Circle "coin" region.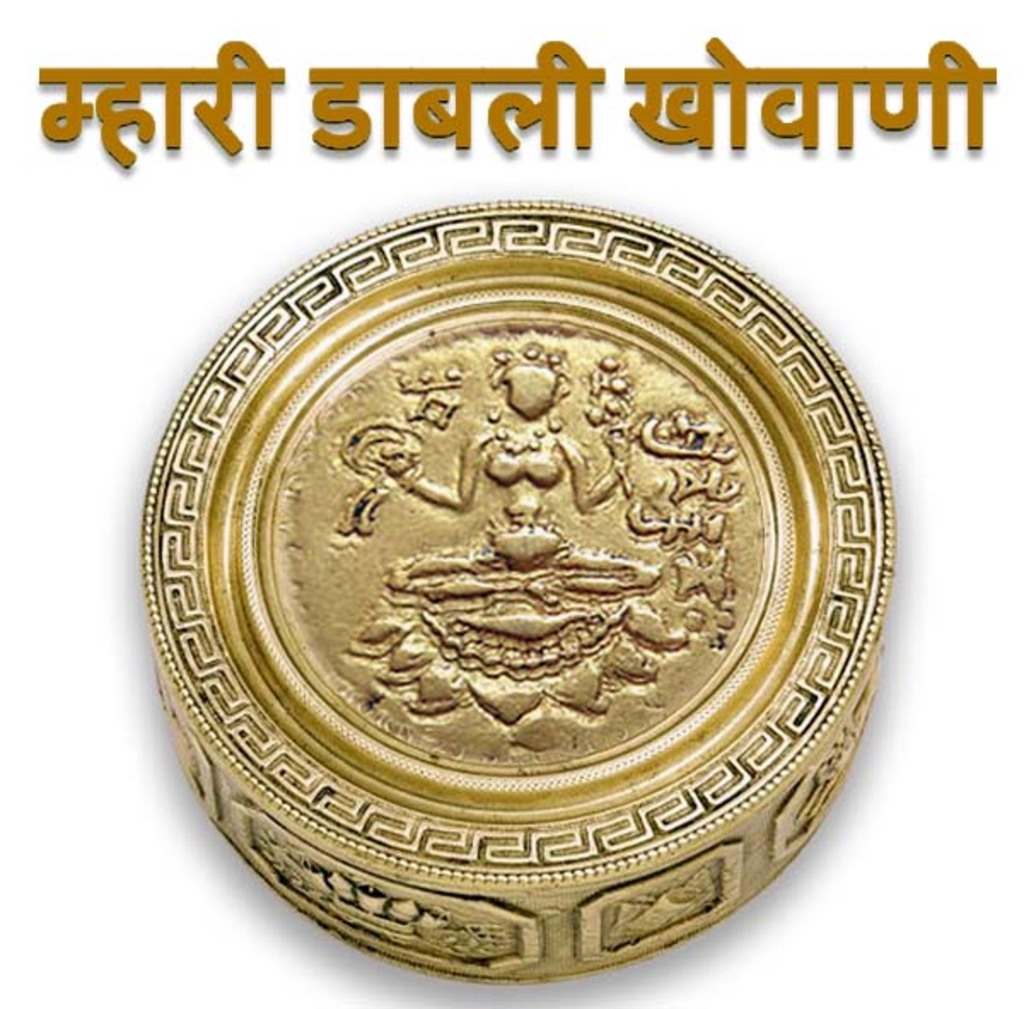
Region: x1=142 y1=190 x2=893 y2=980.
